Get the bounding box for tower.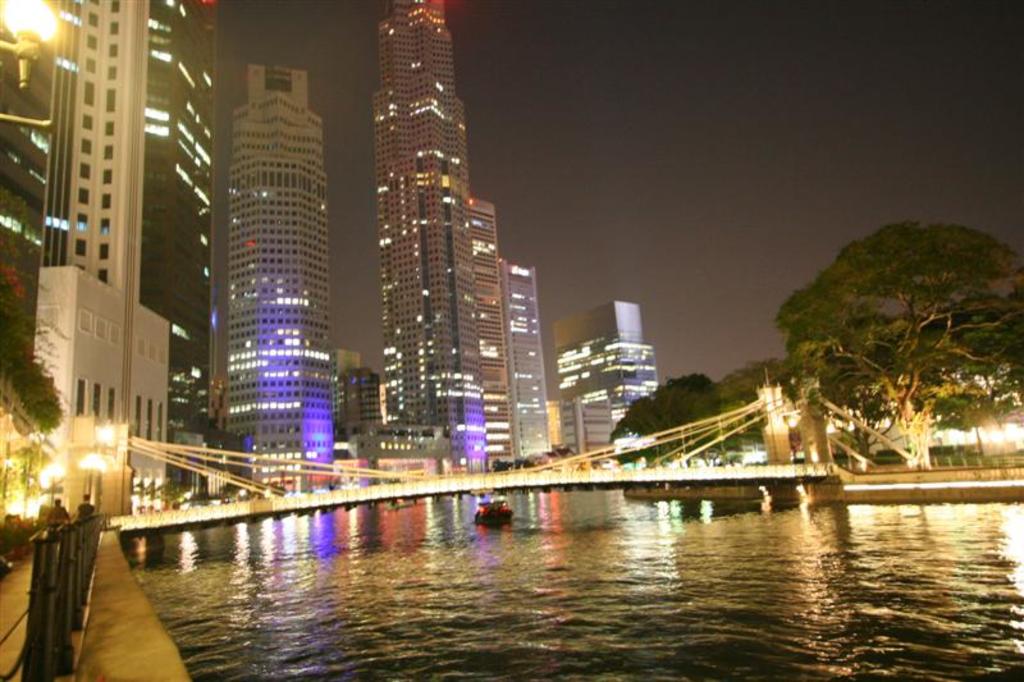
locate(228, 67, 334, 491).
